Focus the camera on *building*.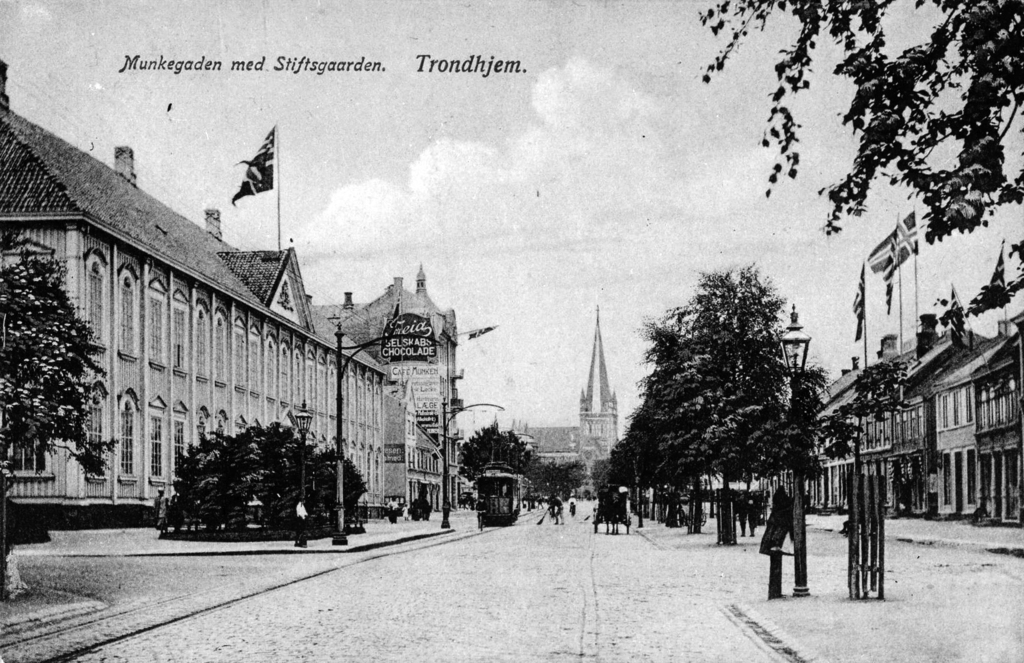
Focus region: BBox(0, 58, 459, 509).
